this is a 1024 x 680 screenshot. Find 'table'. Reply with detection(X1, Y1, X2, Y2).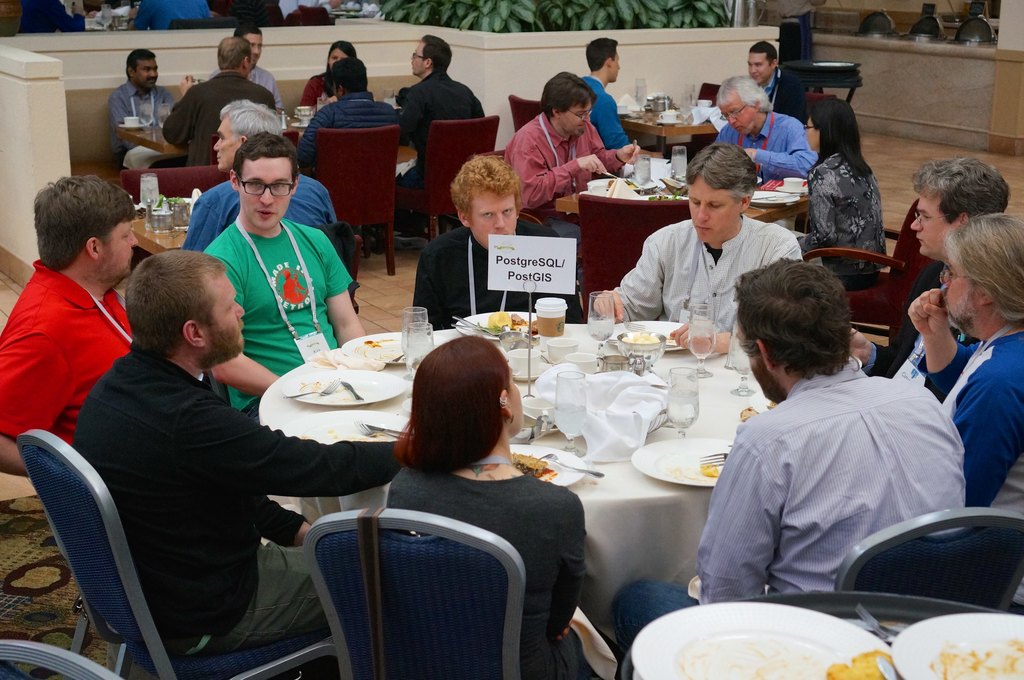
detection(619, 110, 720, 156).
